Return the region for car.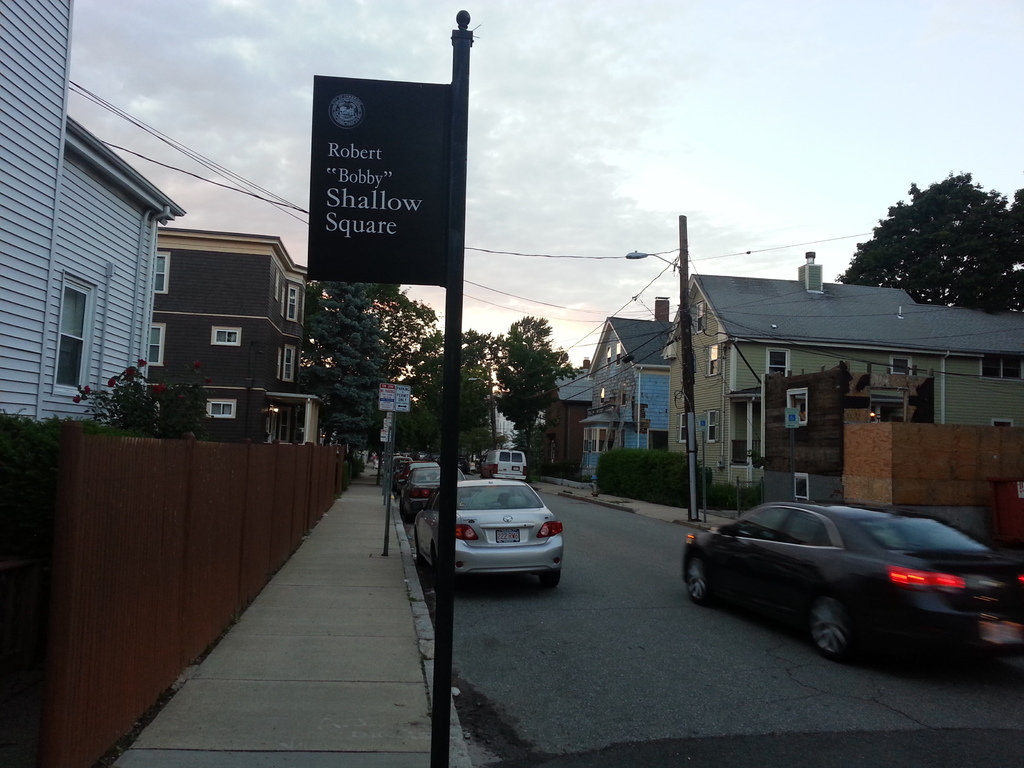
[left=411, top=474, right=567, bottom=593].
